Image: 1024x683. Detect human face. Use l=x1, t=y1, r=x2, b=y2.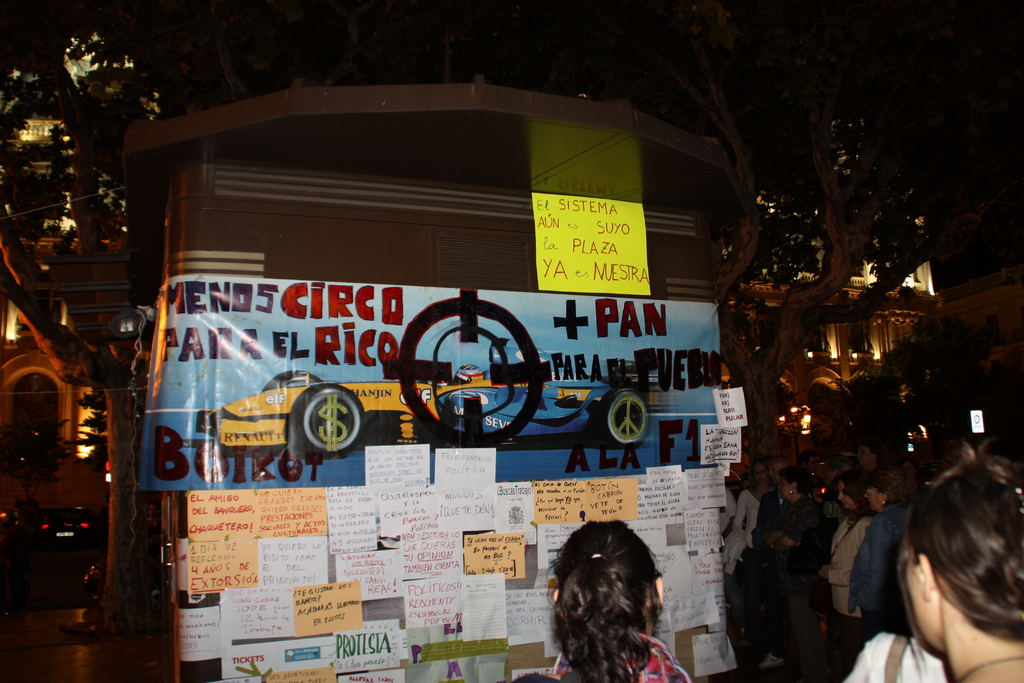
l=860, t=477, r=884, b=517.
